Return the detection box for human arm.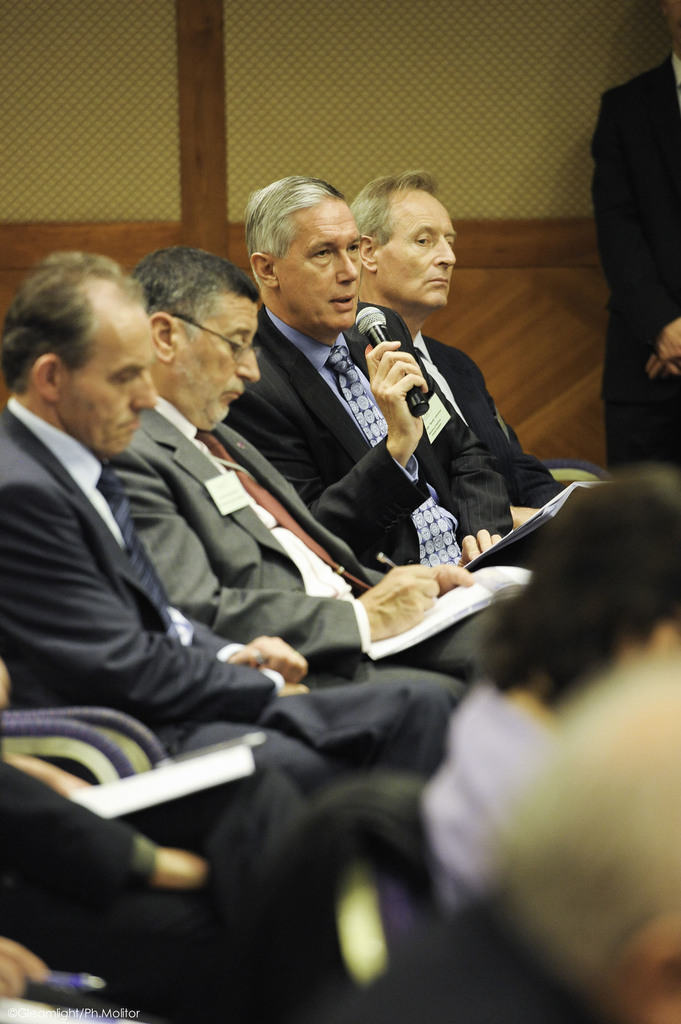
(x1=0, y1=770, x2=280, y2=901).
